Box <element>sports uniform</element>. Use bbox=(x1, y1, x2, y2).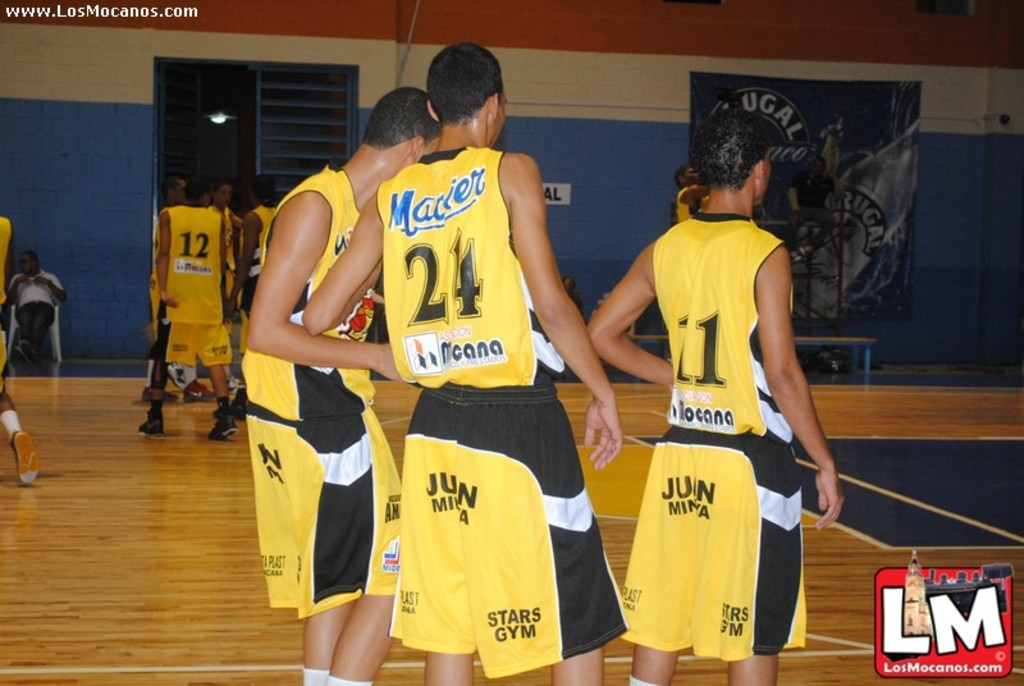
bbox=(599, 137, 824, 673).
